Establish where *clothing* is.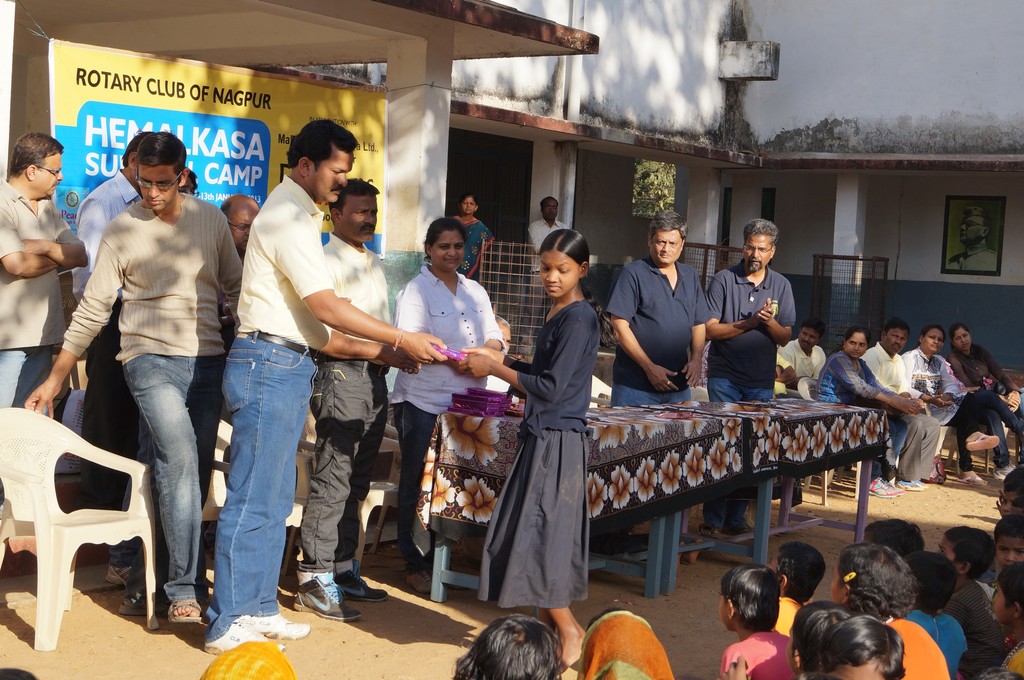
Established at [left=697, top=340, right=717, bottom=388].
